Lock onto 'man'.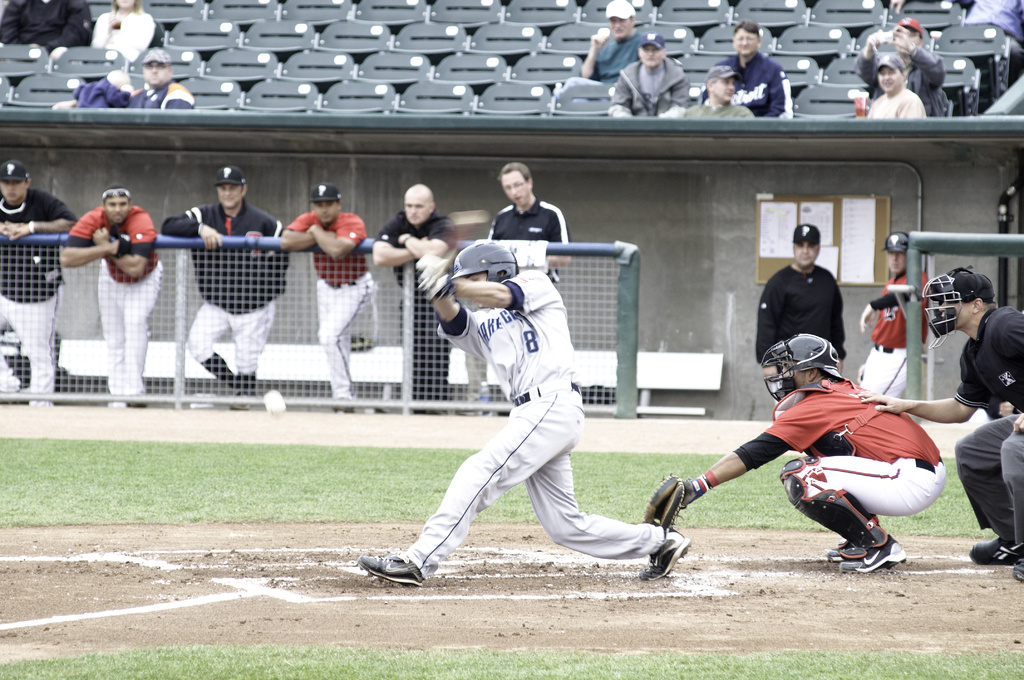
Locked: rect(854, 224, 934, 396).
